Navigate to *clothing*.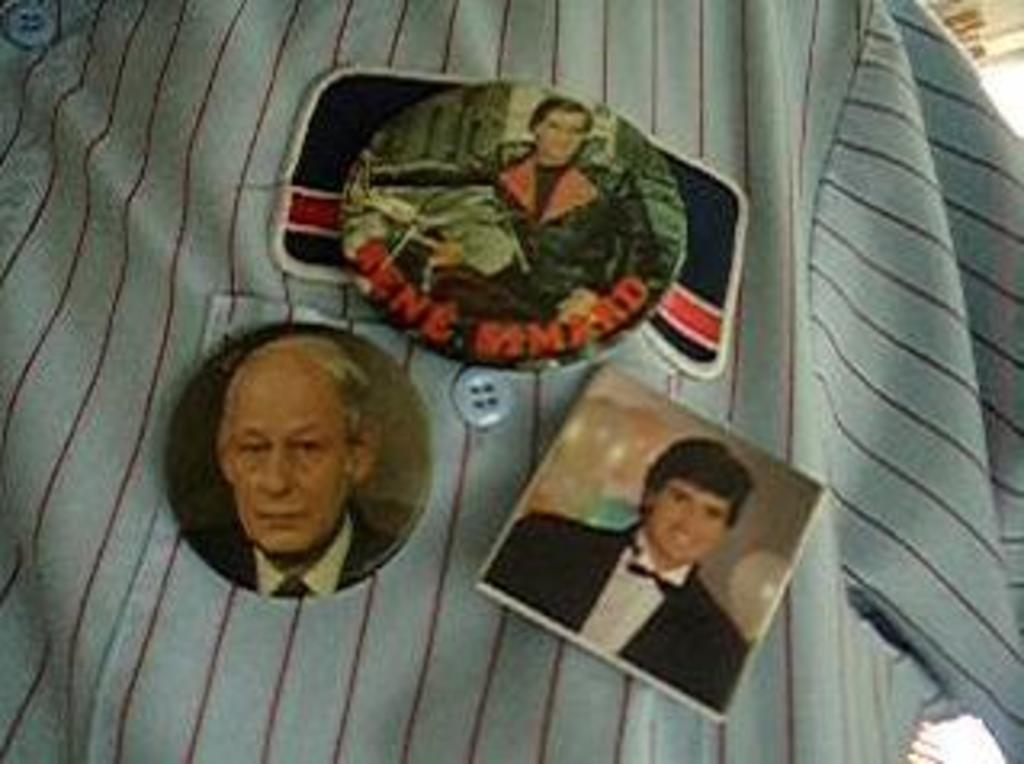
Navigation target: locate(478, 151, 632, 299).
